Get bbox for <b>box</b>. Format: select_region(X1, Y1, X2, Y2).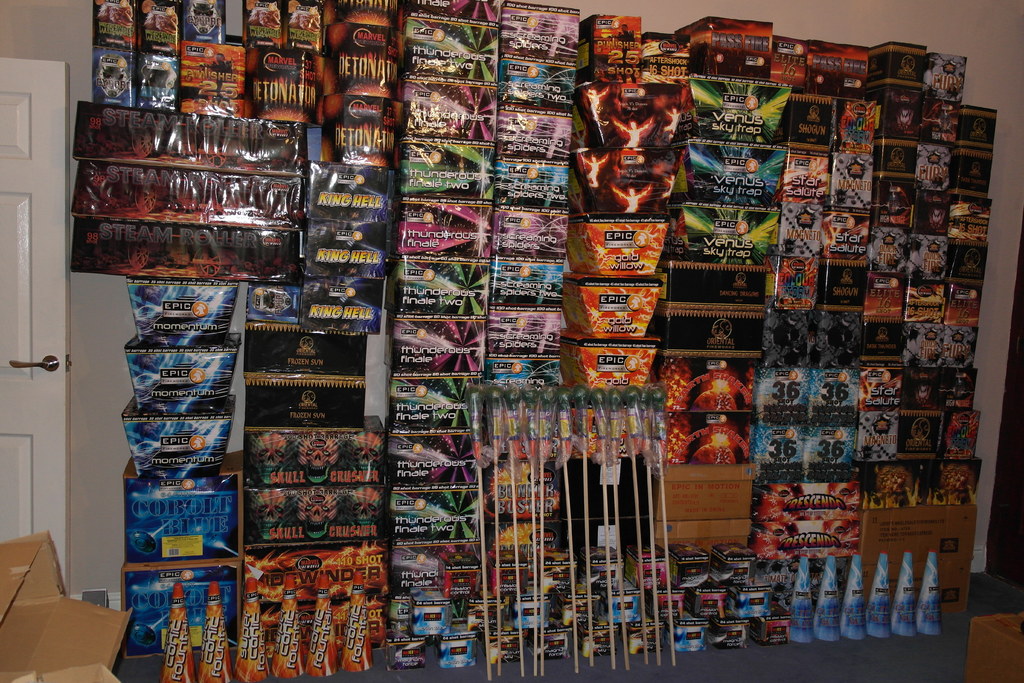
select_region(124, 459, 235, 563).
